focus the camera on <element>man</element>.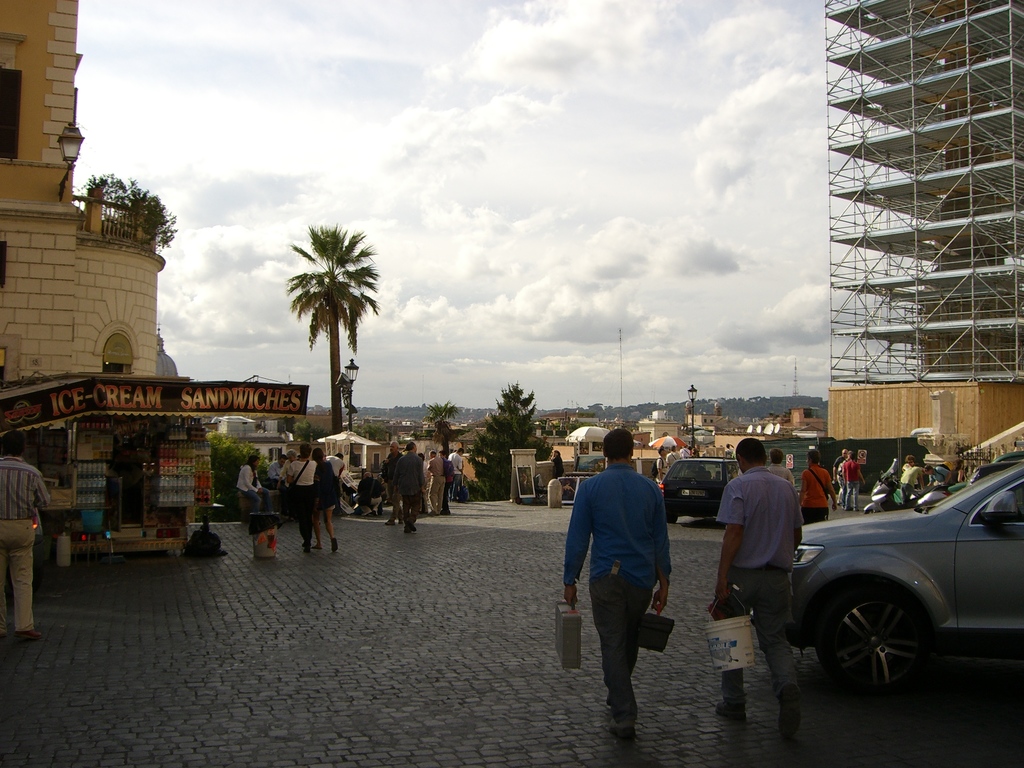
Focus region: crop(438, 452, 454, 513).
